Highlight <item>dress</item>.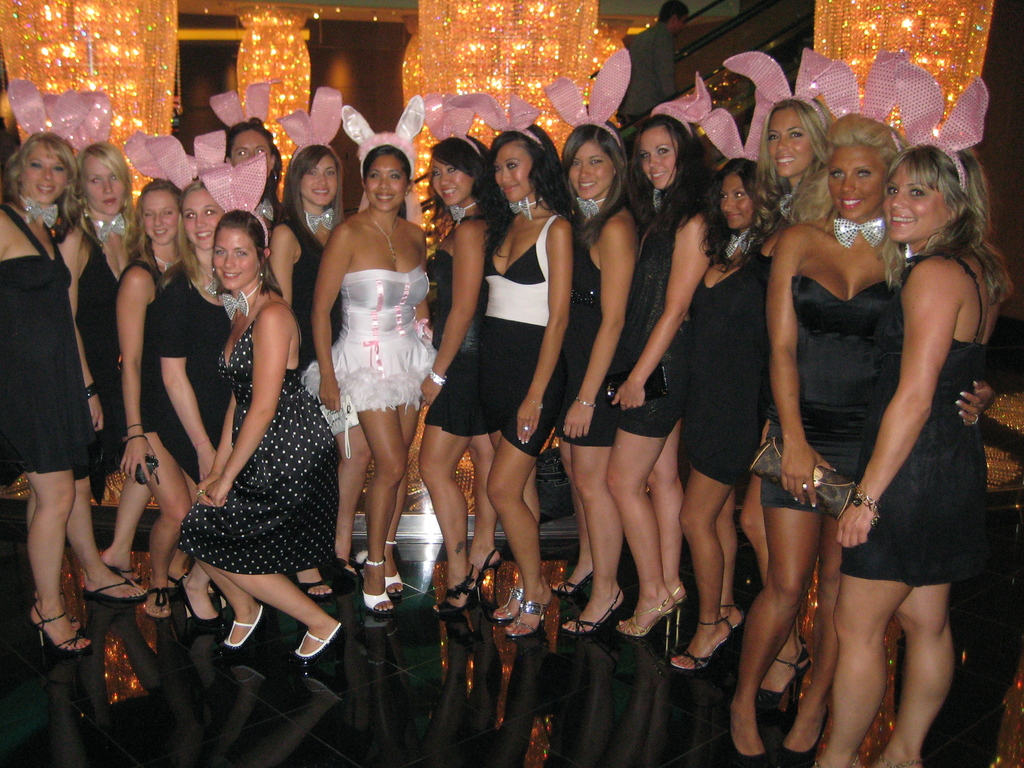
Highlighted region: (x1=164, y1=340, x2=332, y2=612).
